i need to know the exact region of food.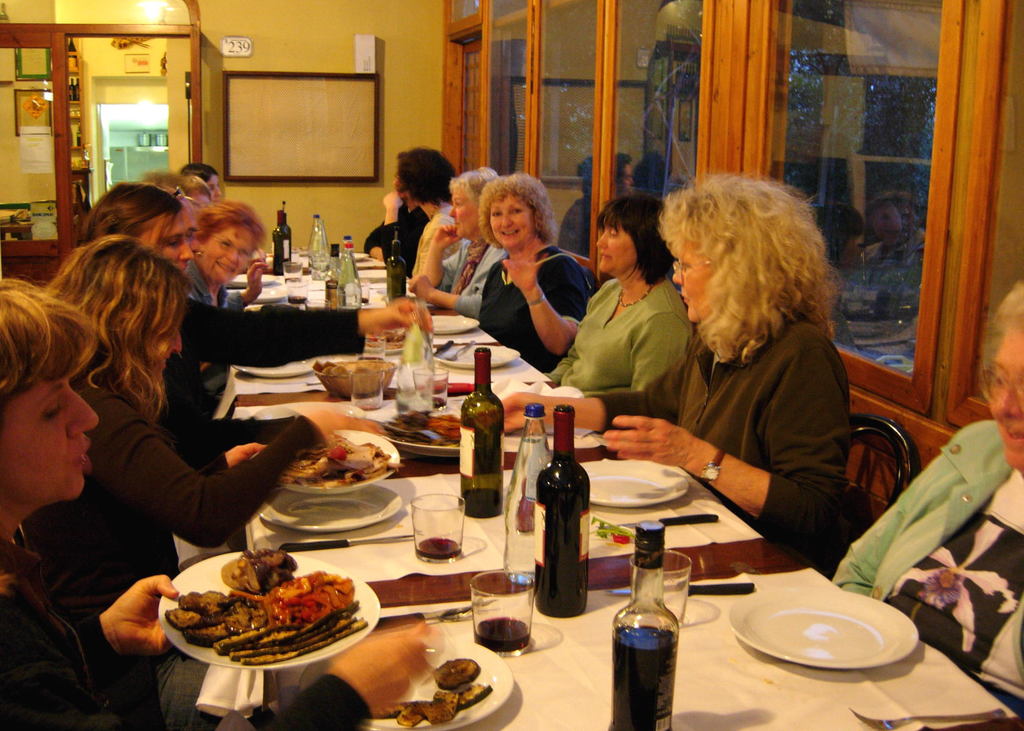
Region: region(389, 655, 495, 729).
